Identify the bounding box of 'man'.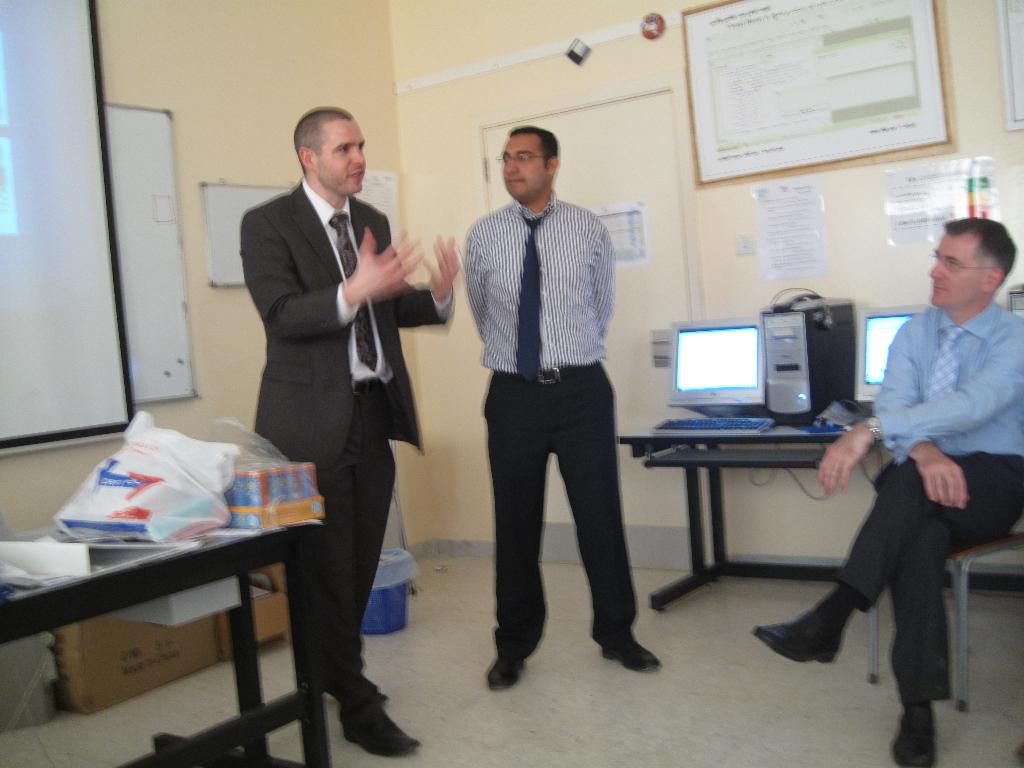
BBox(442, 127, 655, 682).
